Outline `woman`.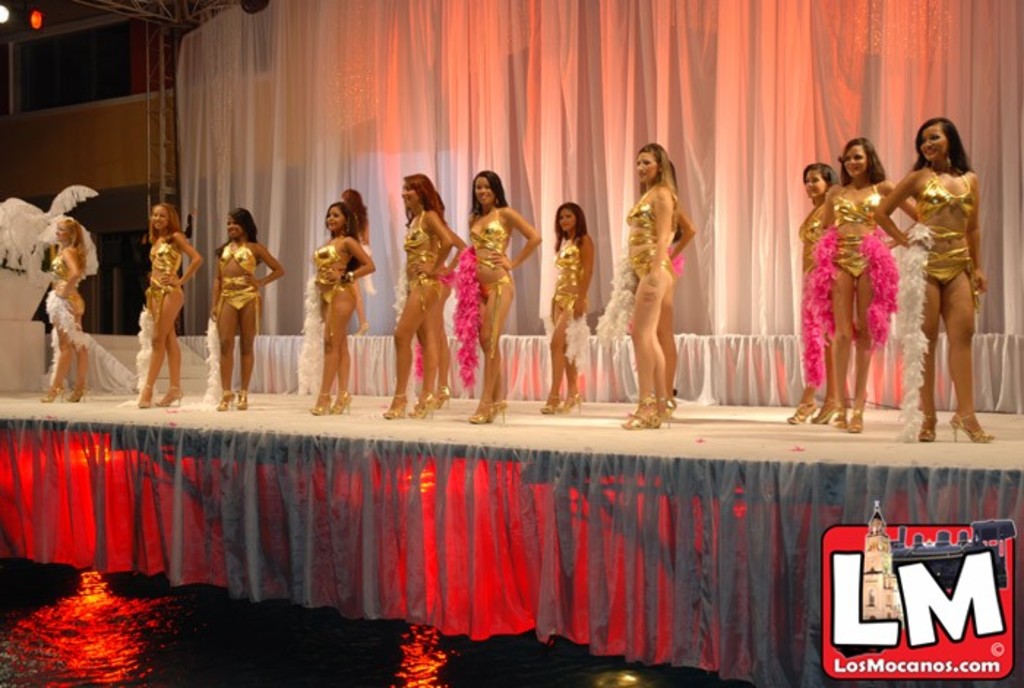
Outline: x1=815 y1=133 x2=922 y2=435.
